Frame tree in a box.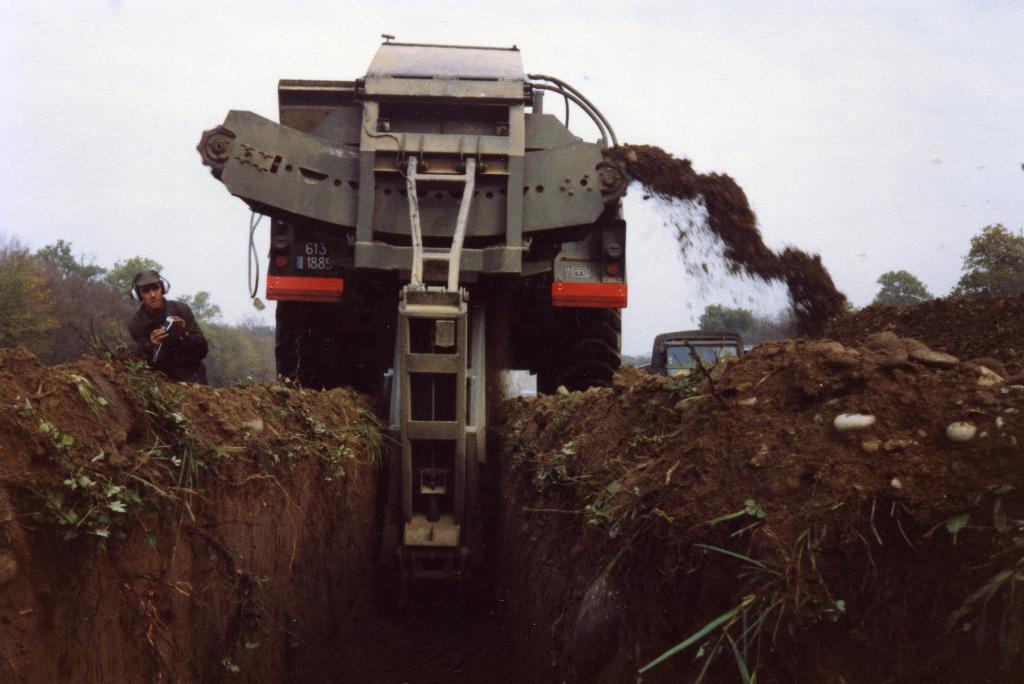
[180, 290, 220, 323].
